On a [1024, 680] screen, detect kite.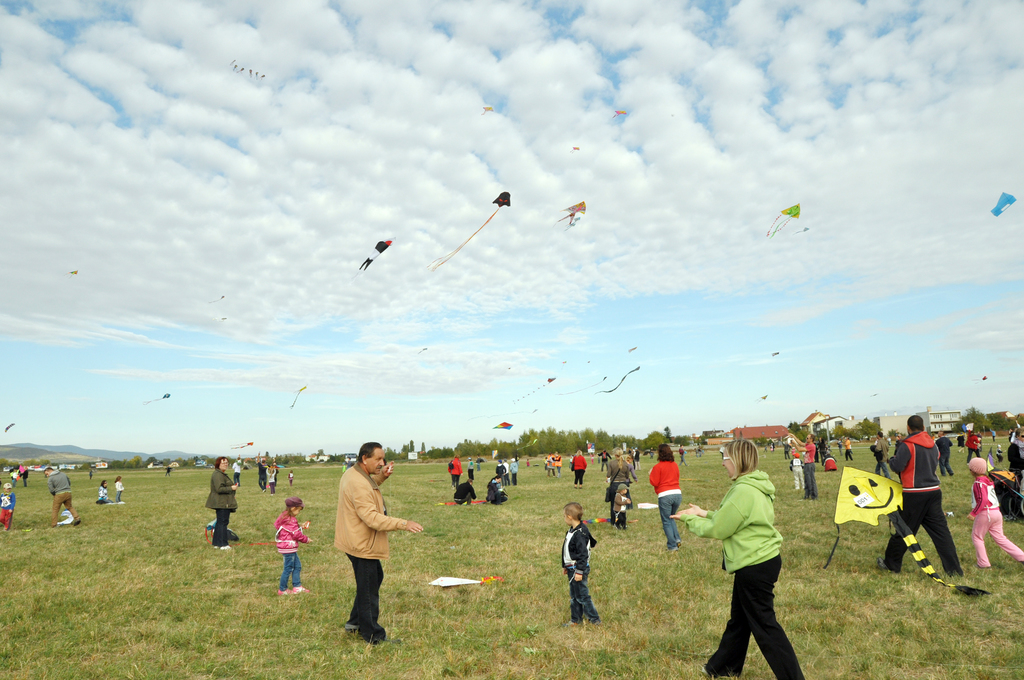
x1=6, y1=419, x2=20, y2=432.
